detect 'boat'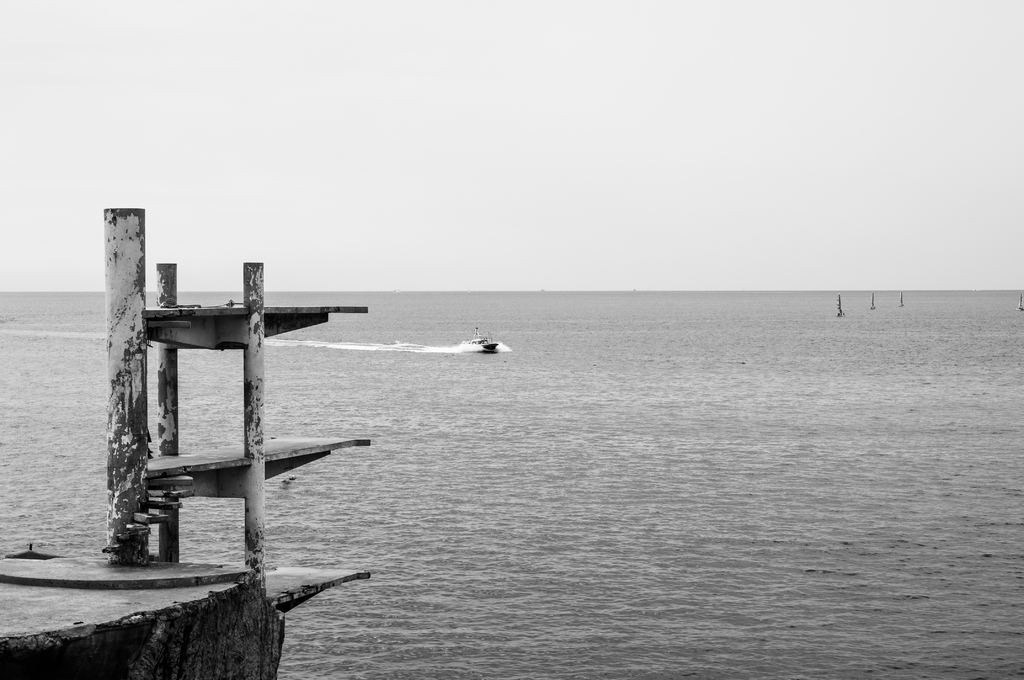
(461, 320, 504, 355)
